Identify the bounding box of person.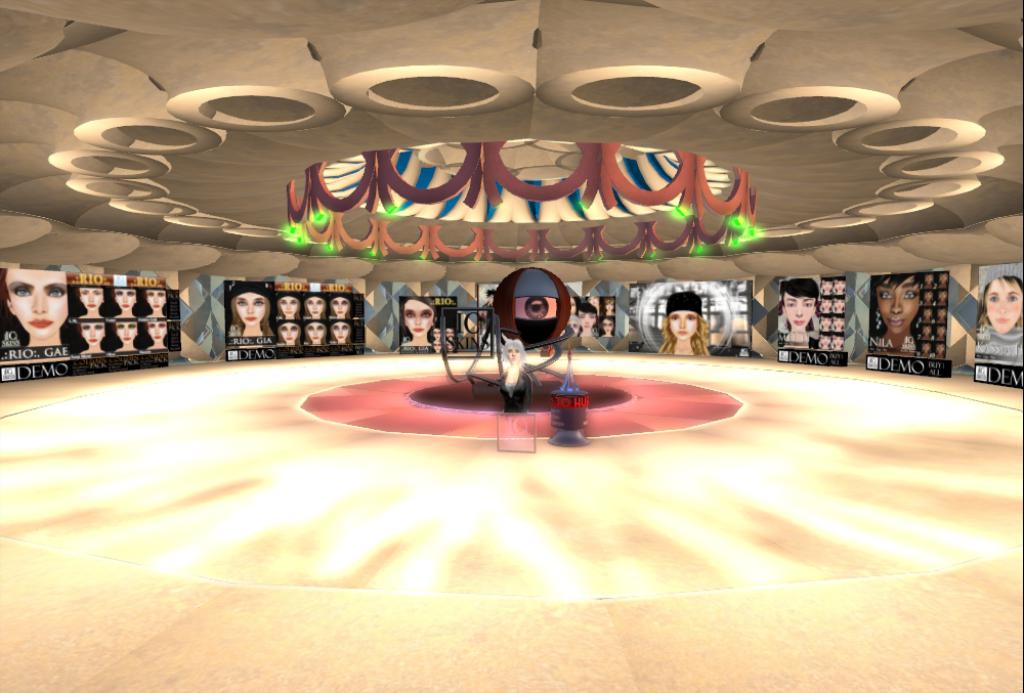
box=[977, 262, 1023, 358].
